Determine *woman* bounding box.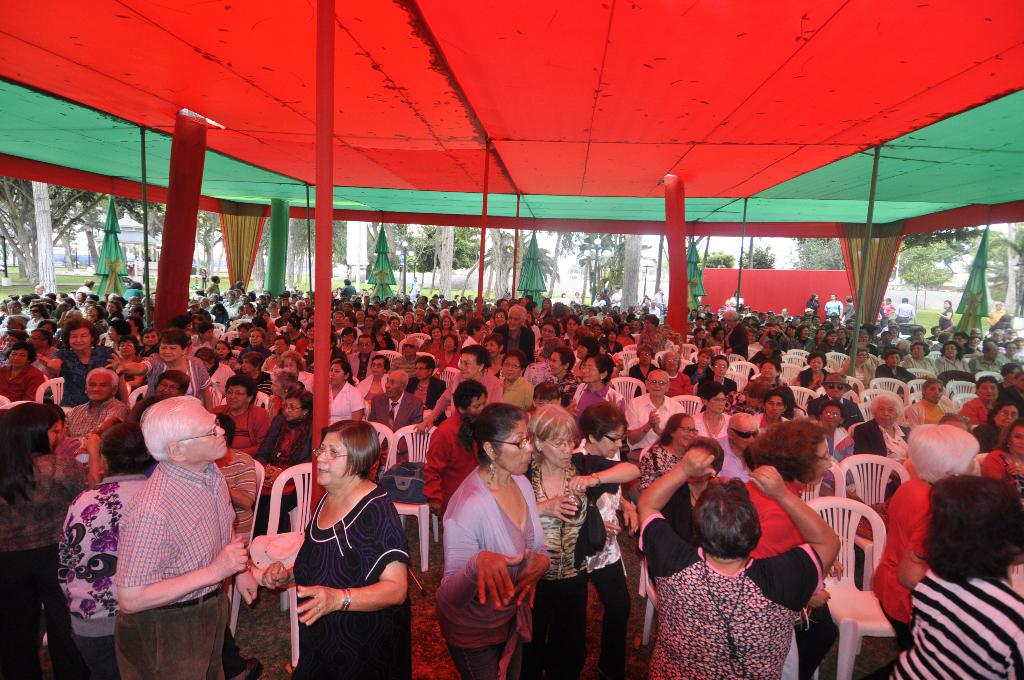
Determined: (979,393,1021,451).
